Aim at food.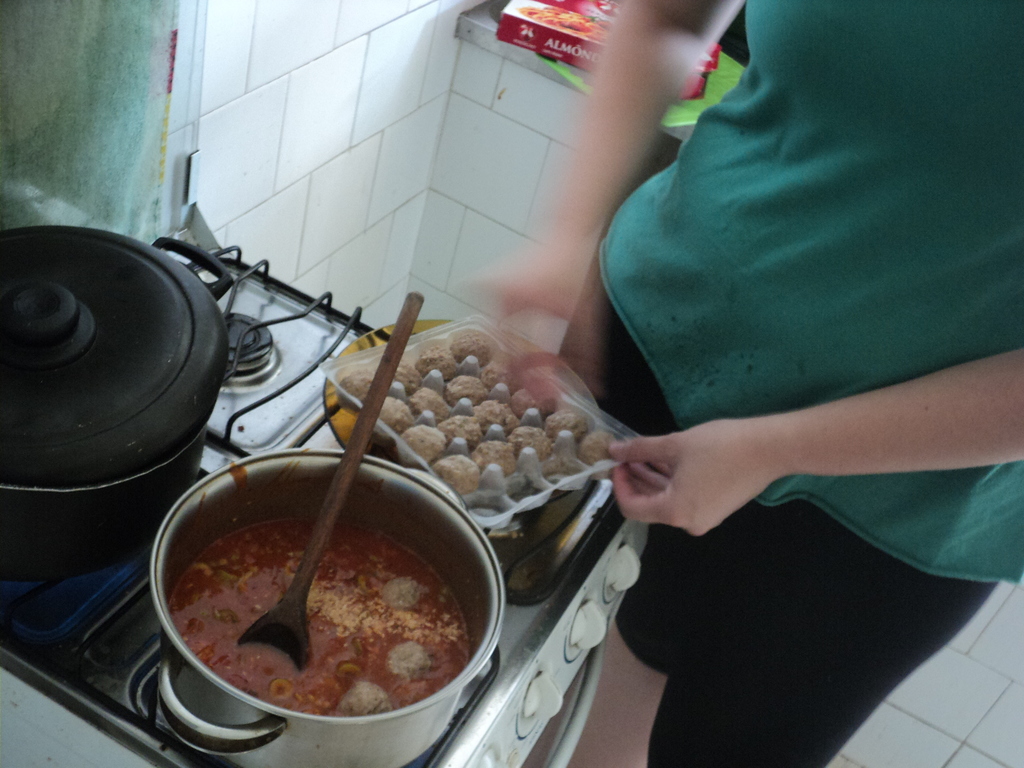
Aimed at <box>509,385,559,424</box>.
